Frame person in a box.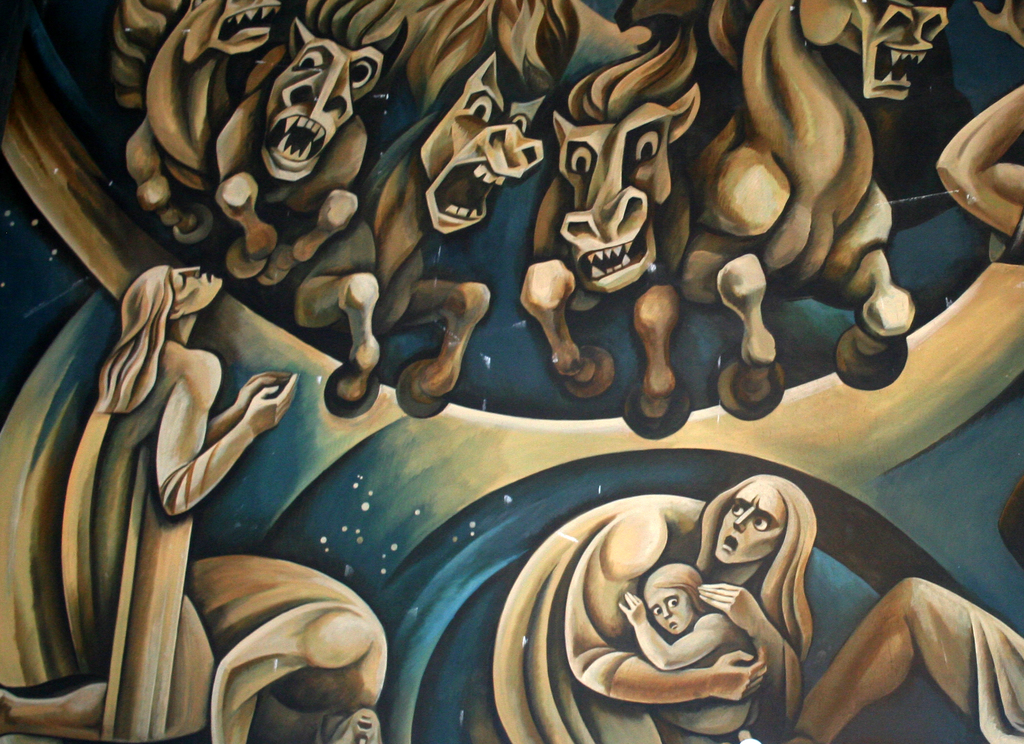
left=0, top=267, right=300, bottom=743.
